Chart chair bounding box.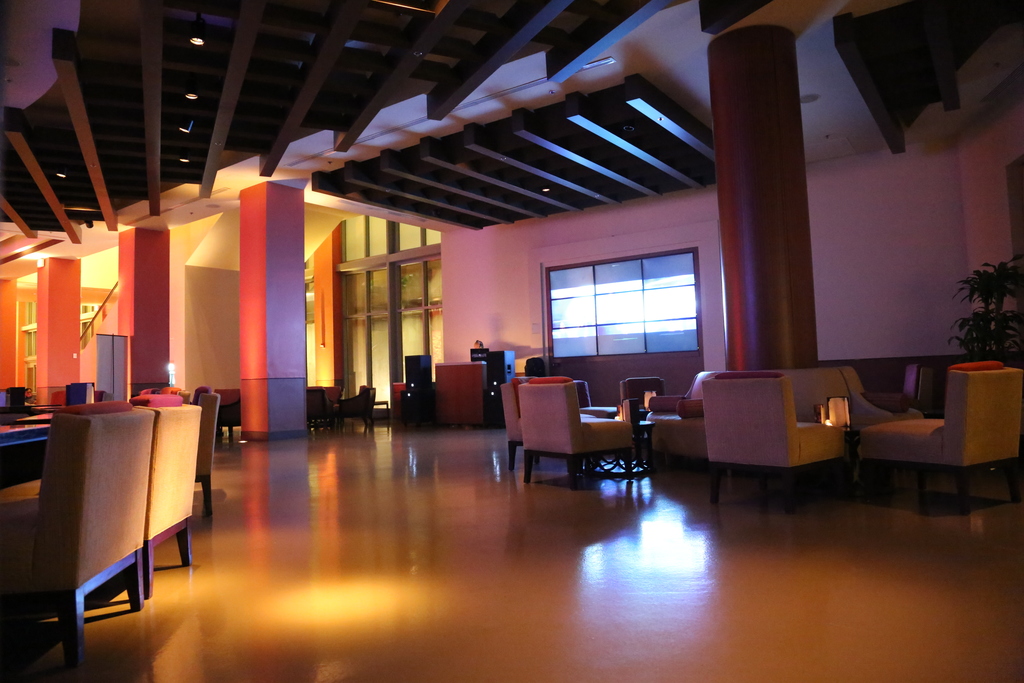
Charted: 524,378,635,491.
